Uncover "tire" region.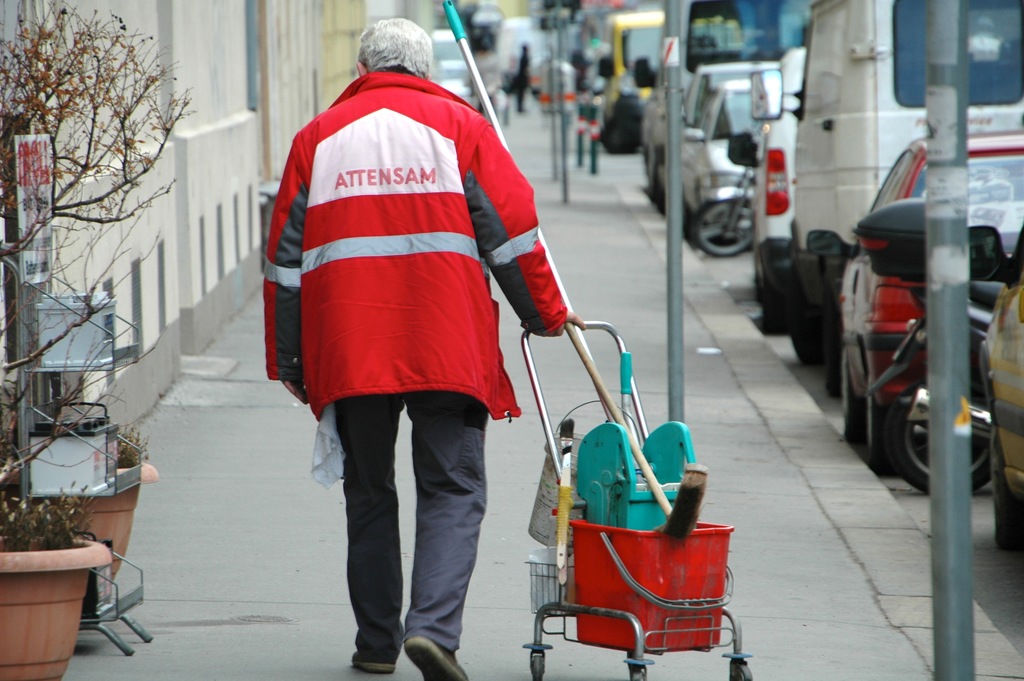
Uncovered: box=[887, 410, 1003, 494].
